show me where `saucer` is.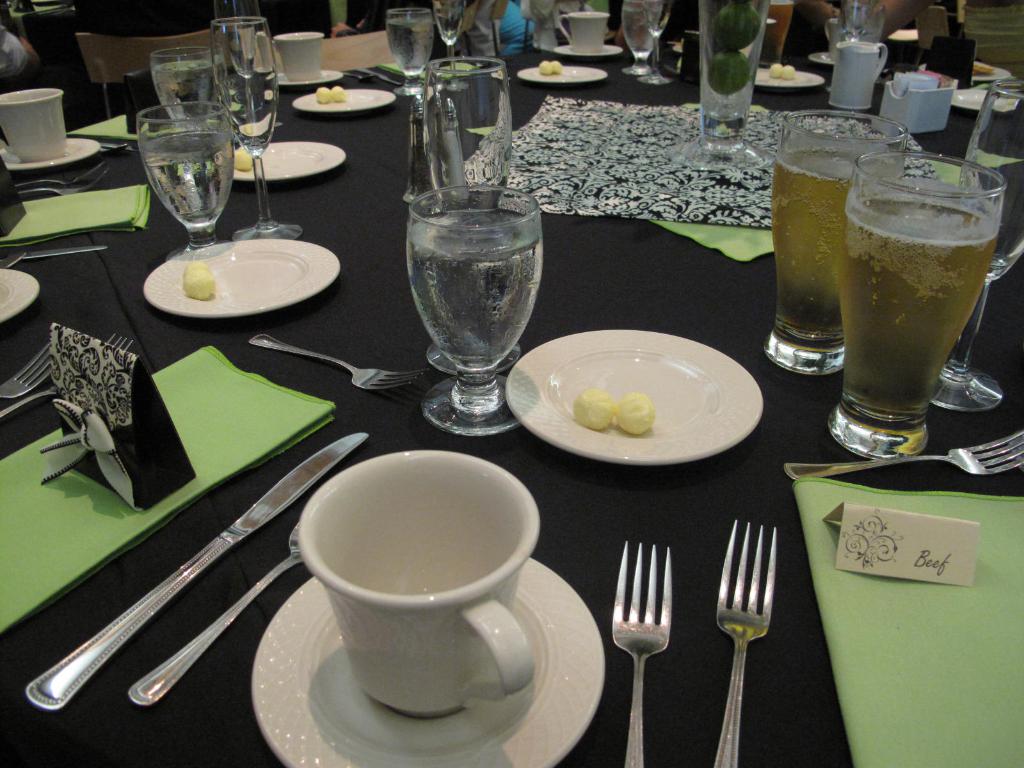
`saucer` is at [left=144, top=237, right=344, bottom=317].
